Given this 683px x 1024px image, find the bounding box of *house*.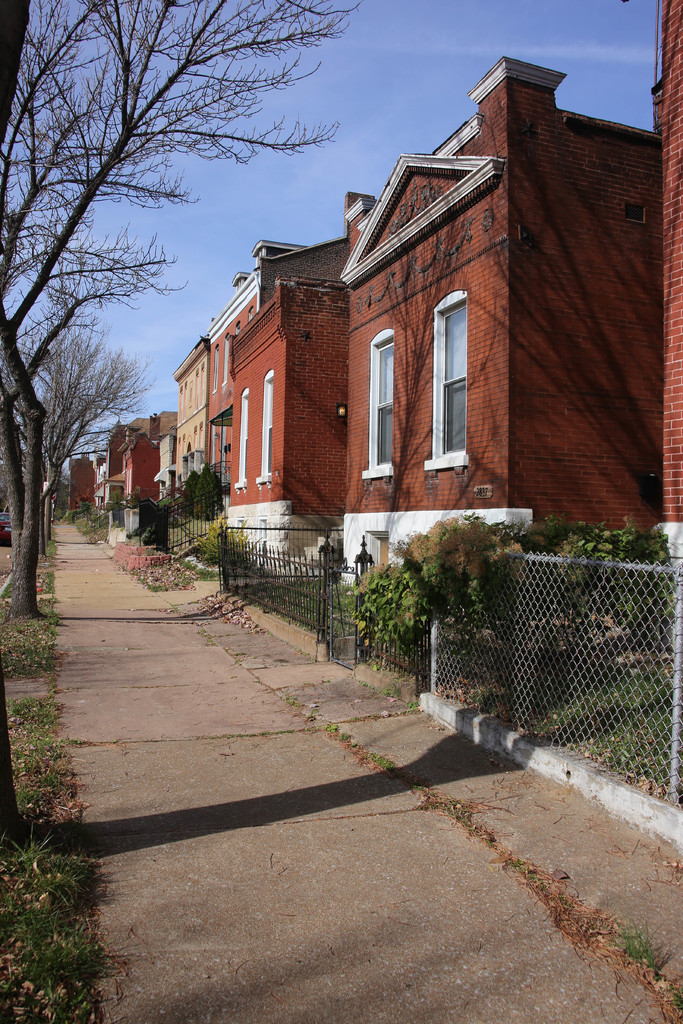
l=101, t=403, r=178, b=511.
